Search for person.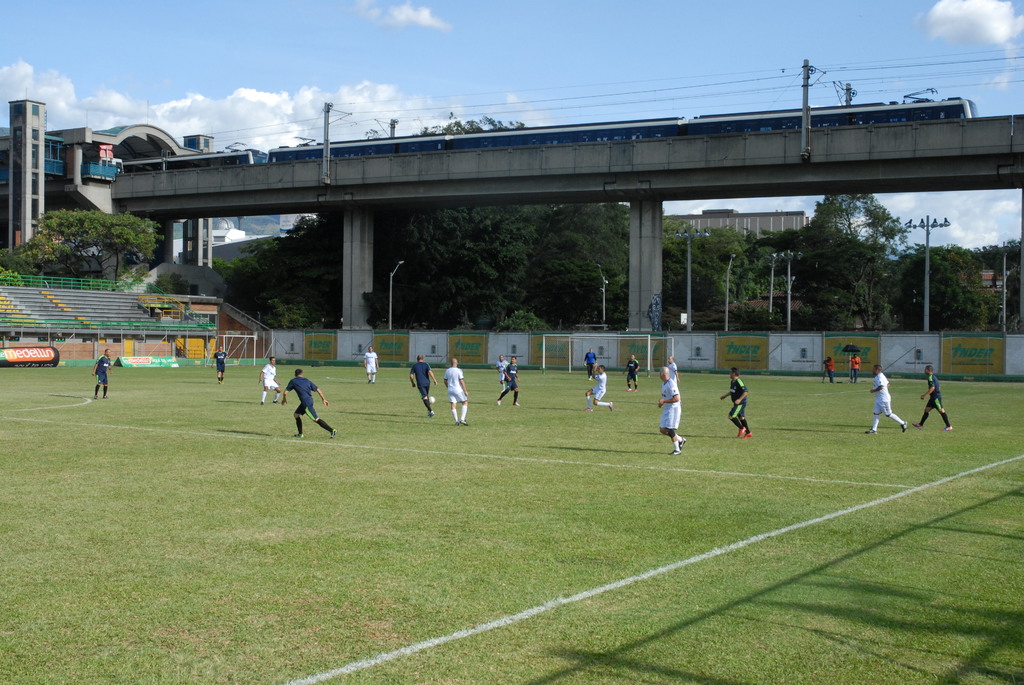
Found at {"x1": 442, "y1": 356, "x2": 473, "y2": 423}.
